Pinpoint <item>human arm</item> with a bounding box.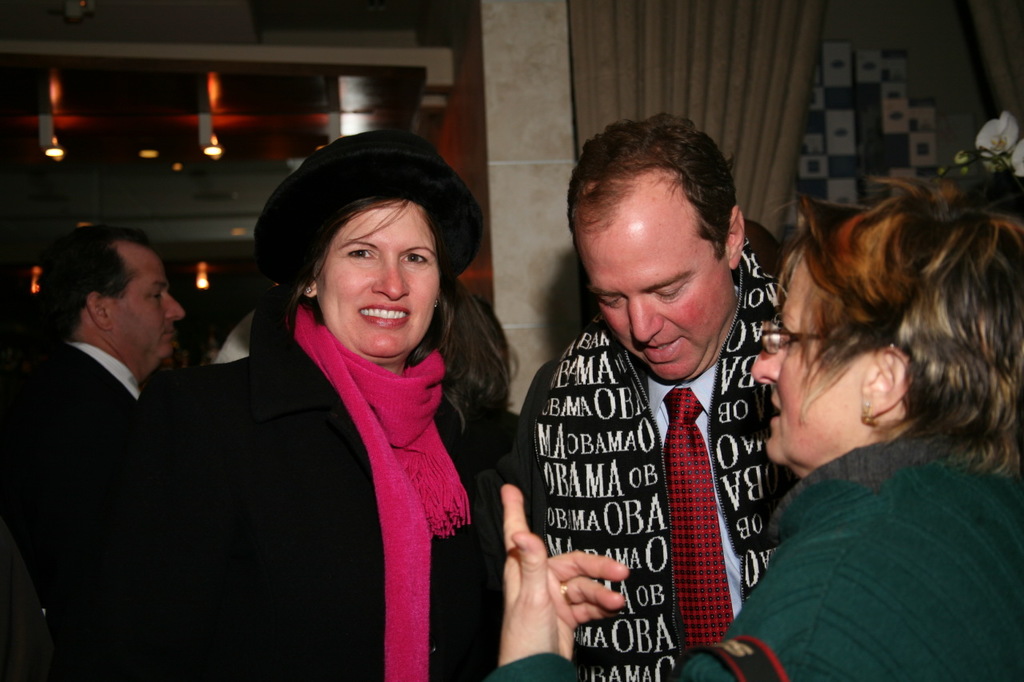
bbox=[114, 374, 206, 681].
